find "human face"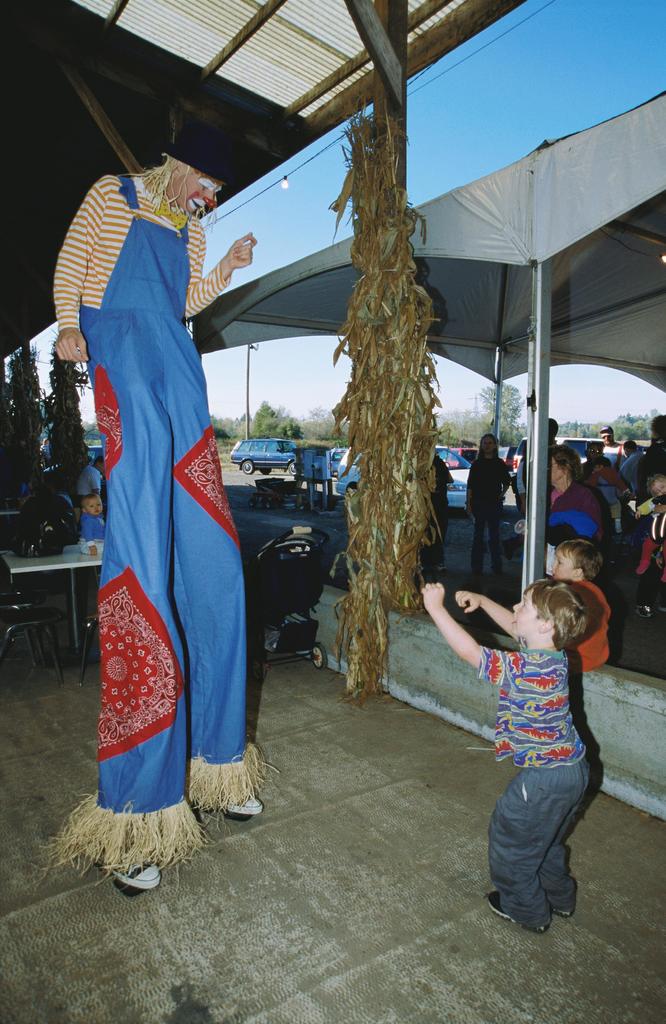
552 460 564 486
